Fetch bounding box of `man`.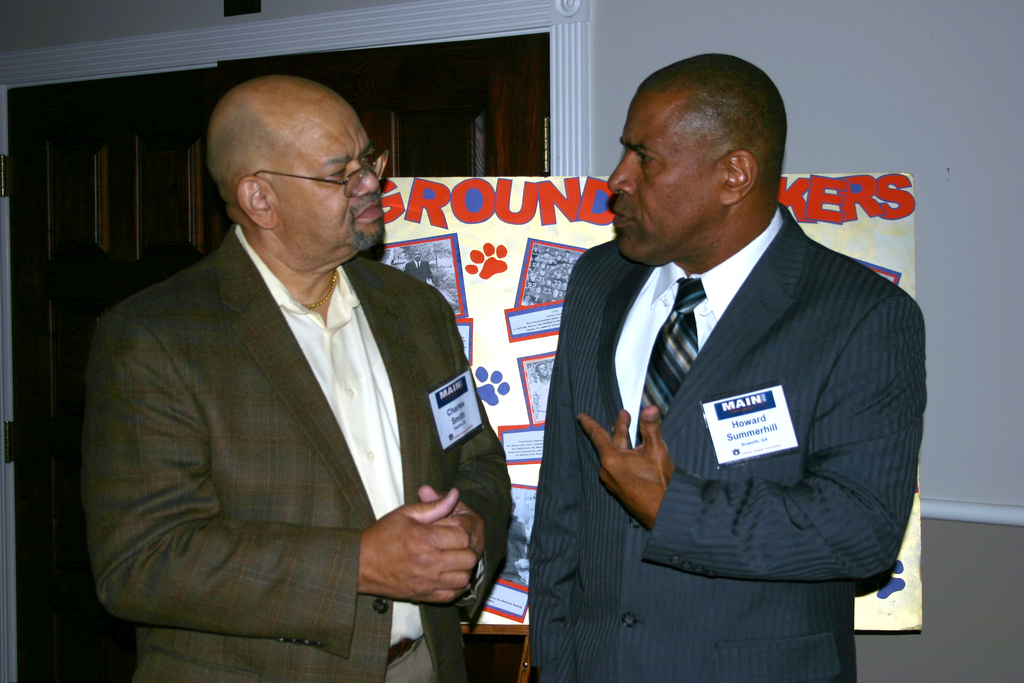
Bbox: bbox(520, 56, 931, 682).
